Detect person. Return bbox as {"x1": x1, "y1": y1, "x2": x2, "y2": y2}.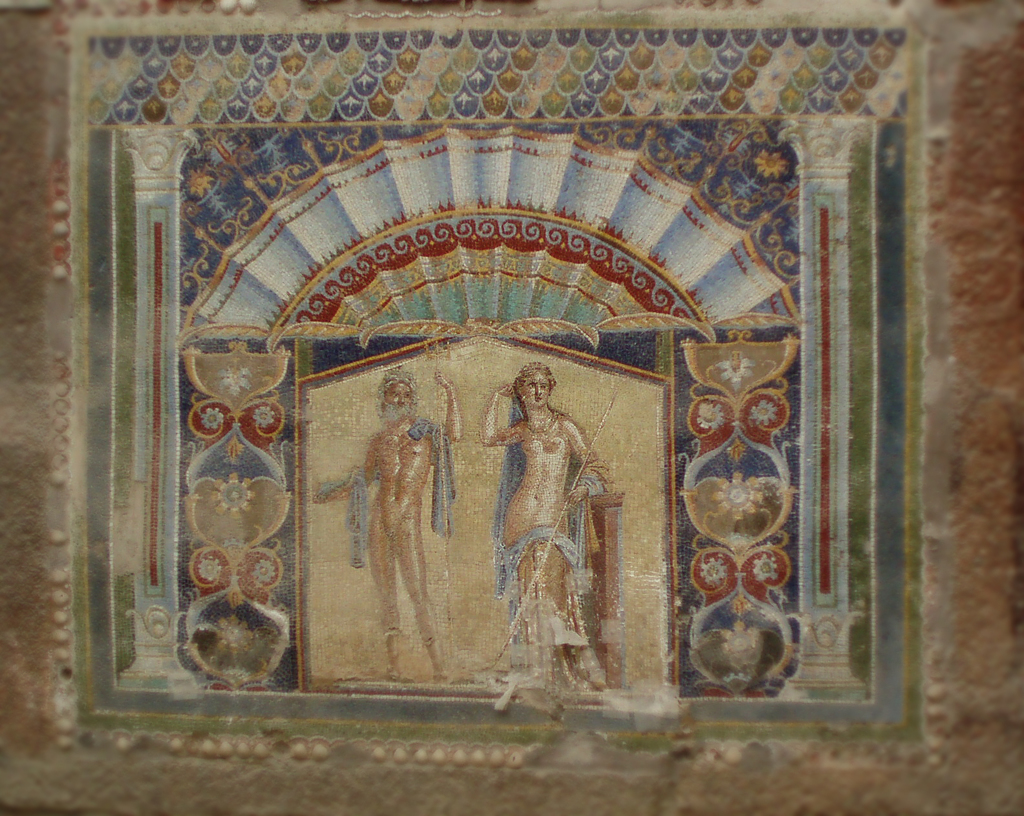
{"x1": 312, "y1": 364, "x2": 462, "y2": 682}.
